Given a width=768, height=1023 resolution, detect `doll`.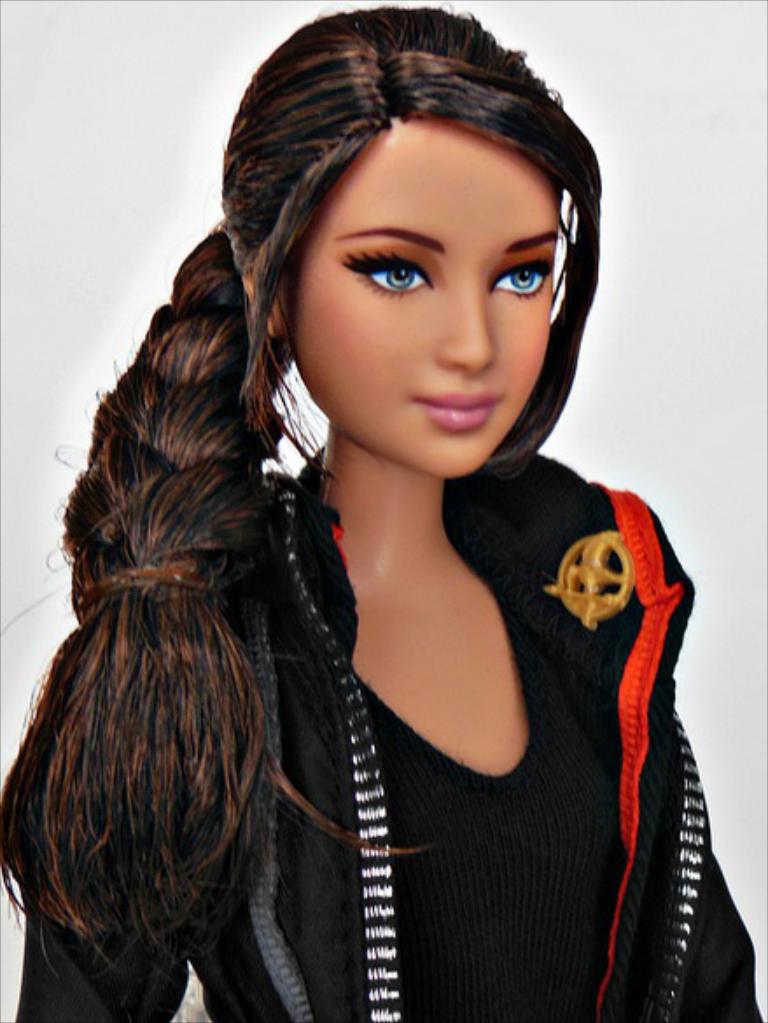
box(0, 9, 765, 1011).
